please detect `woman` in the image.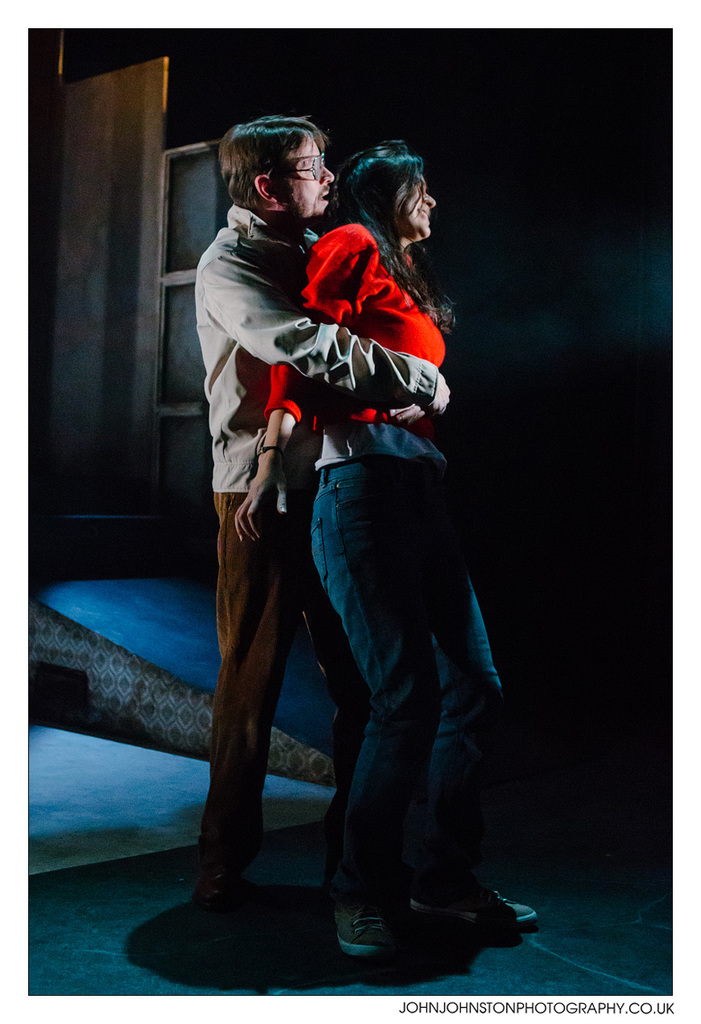
locate(181, 85, 513, 951).
